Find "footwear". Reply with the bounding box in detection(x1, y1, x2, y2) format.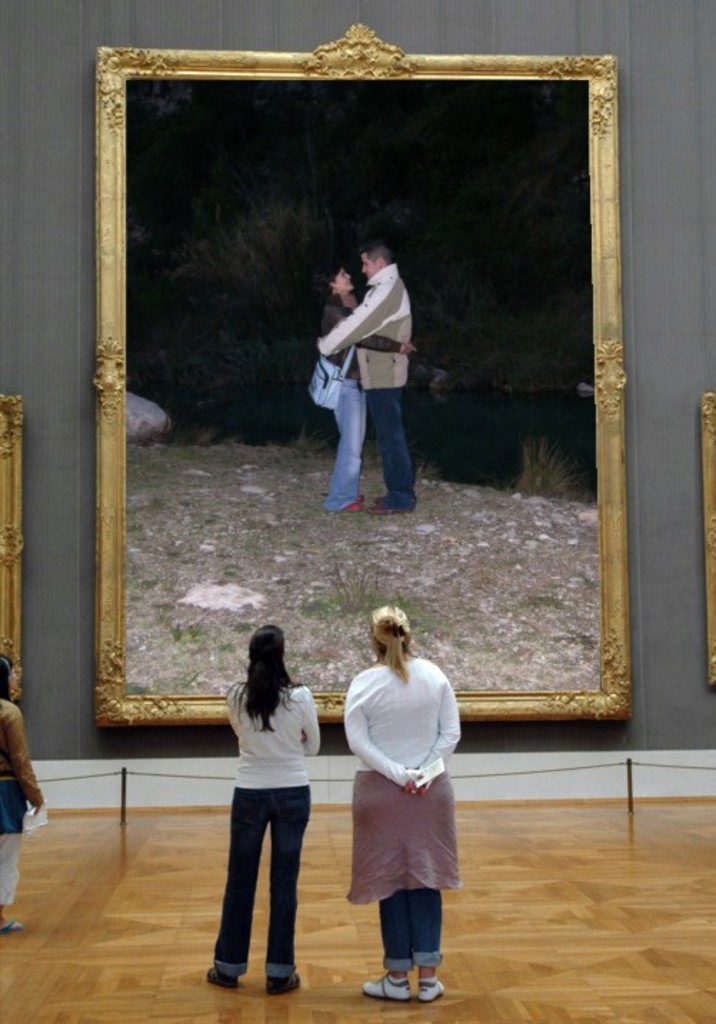
detection(202, 973, 239, 988).
